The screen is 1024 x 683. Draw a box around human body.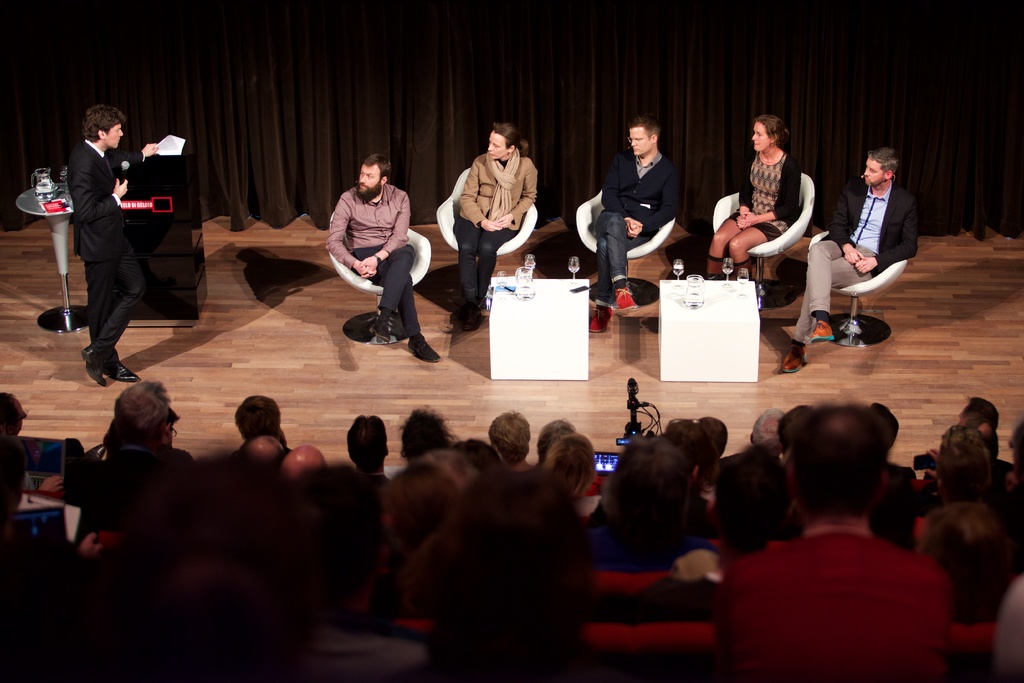
region(439, 112, 552, 320).
